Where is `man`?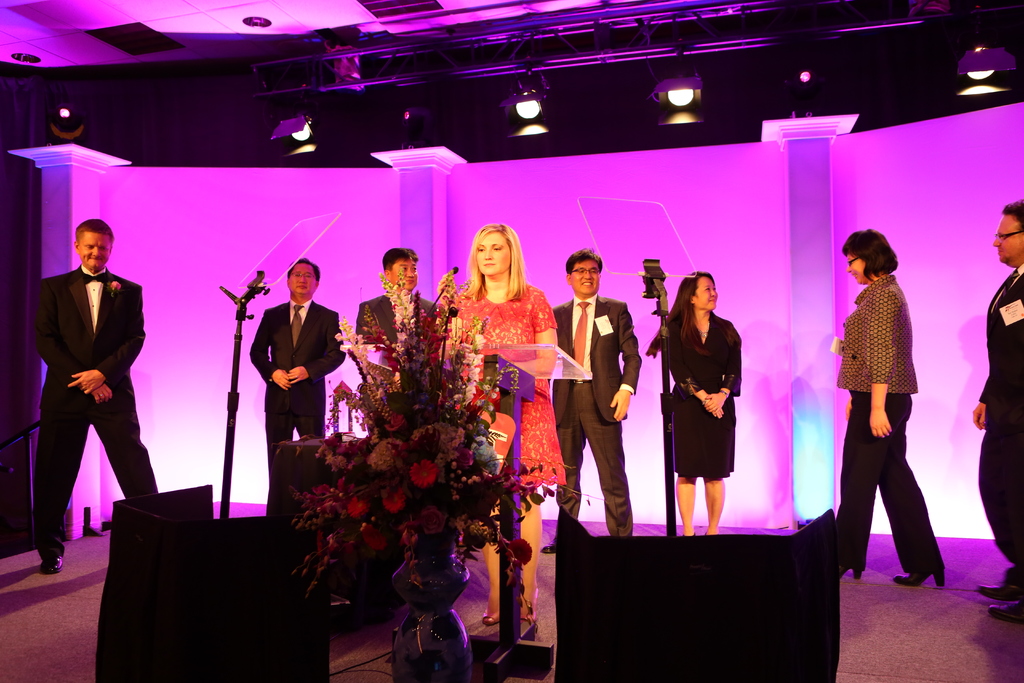
[538,245,641,554].
